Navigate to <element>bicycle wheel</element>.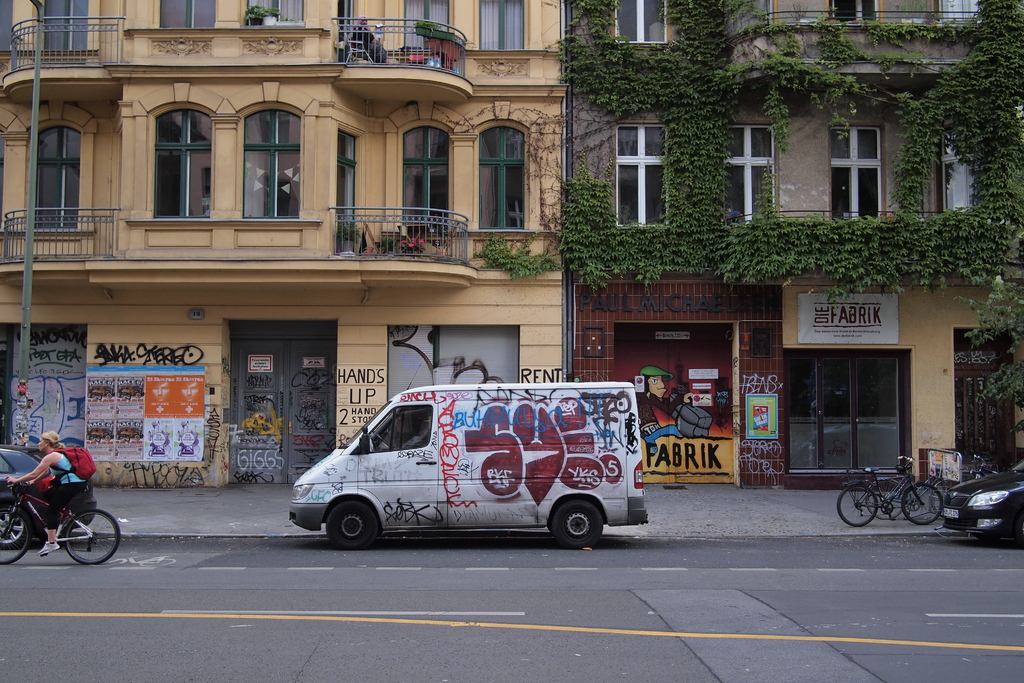
Navigation target: 899 481 943 525.
